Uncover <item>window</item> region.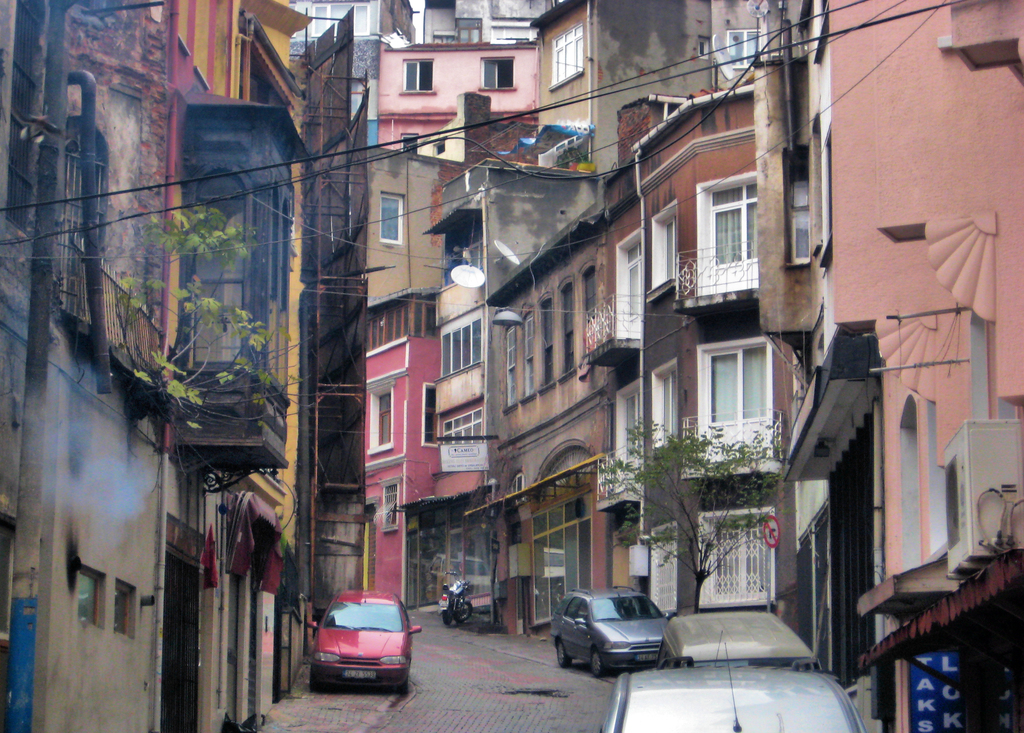
Uncovered: (583, 271, 596, 340).
